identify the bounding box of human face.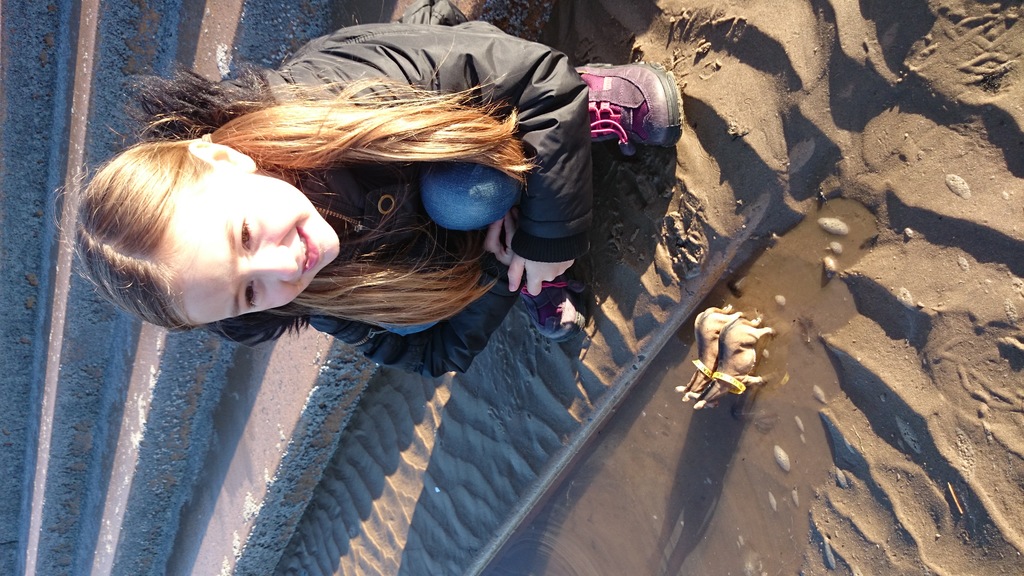
{"left": 162, "top": 164, "right": 343, "bottom": 326}.
